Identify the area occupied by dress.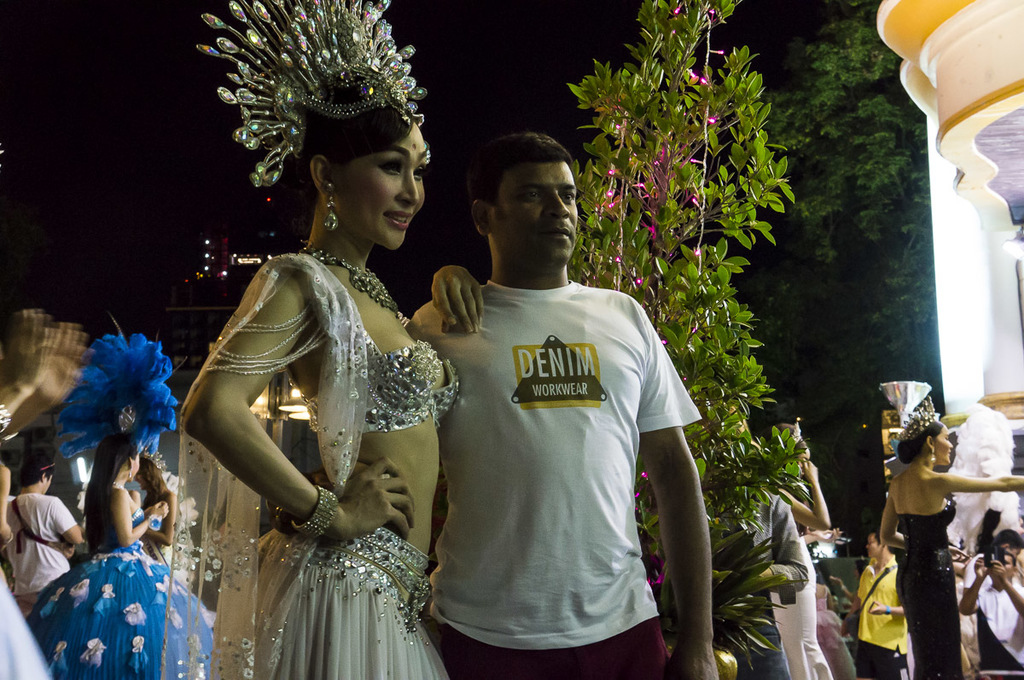
Area: (left=22, top=486, right=215, bottom=679).
